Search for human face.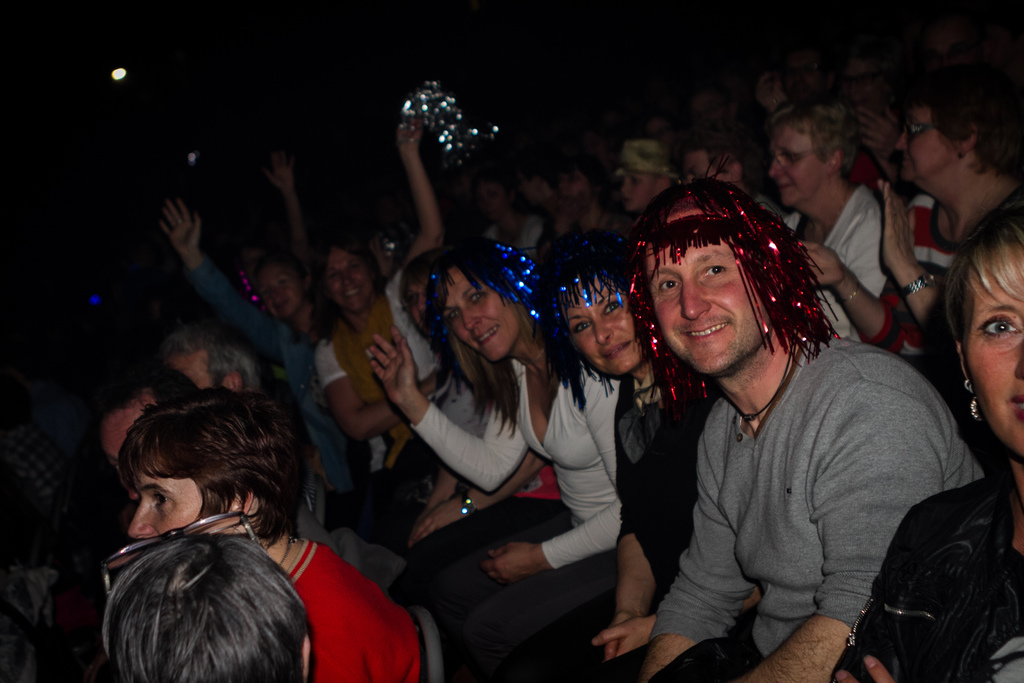
Found at l=129, t=459, r=246, b=533.
